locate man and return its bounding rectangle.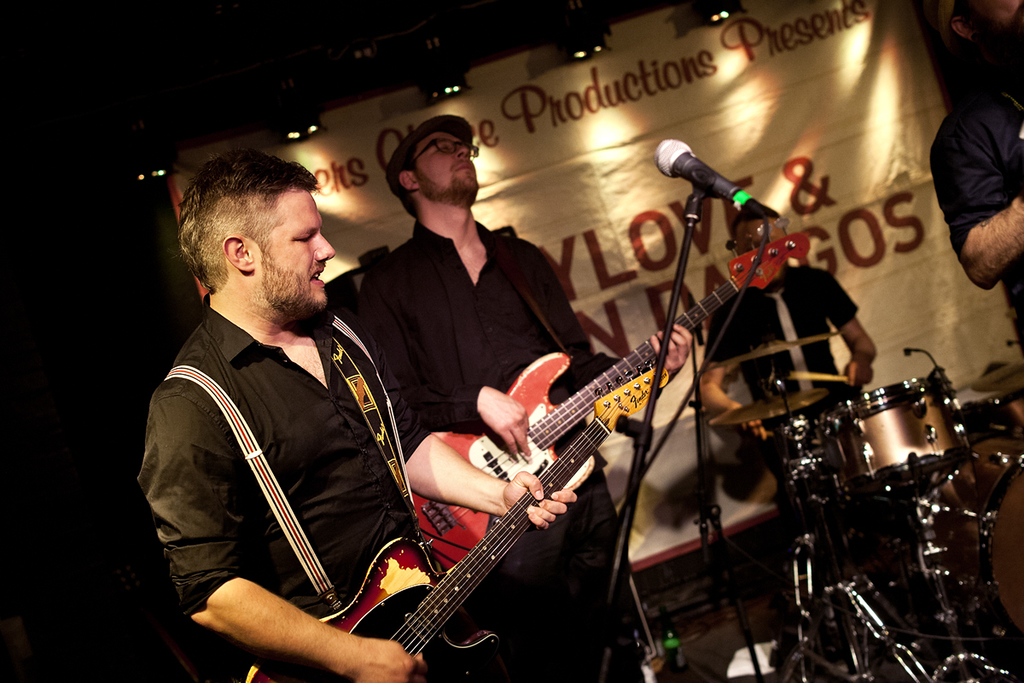
bbox(136, 145, 578, 682).
